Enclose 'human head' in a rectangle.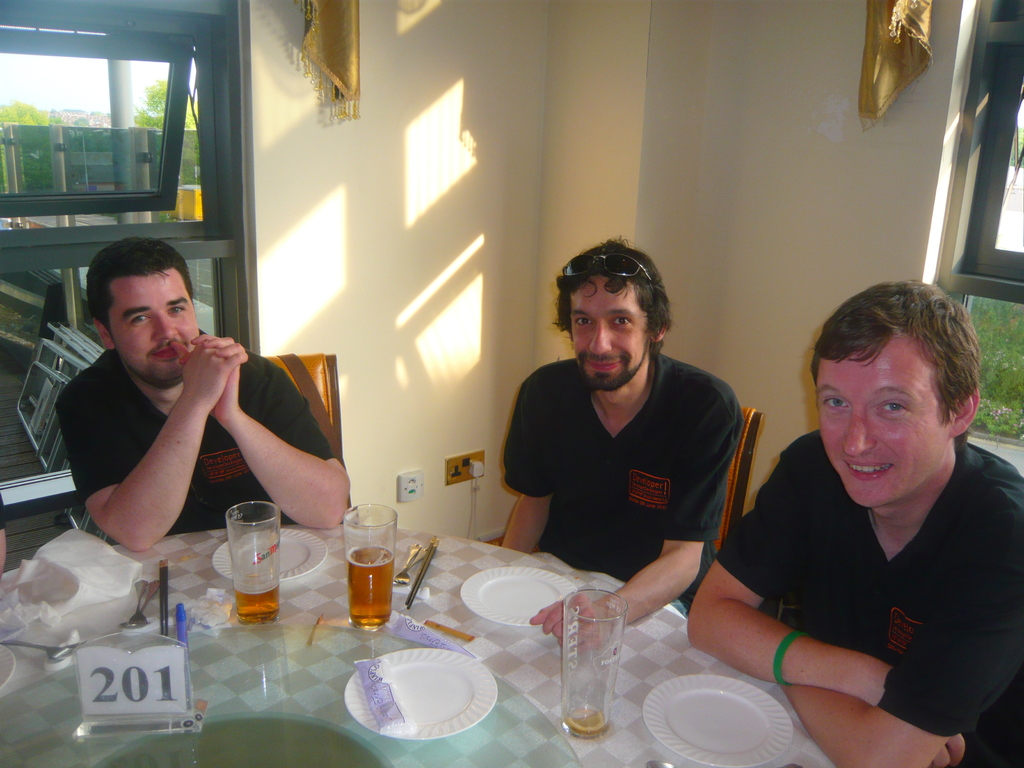
bbox(810, 279, 980, 506).
